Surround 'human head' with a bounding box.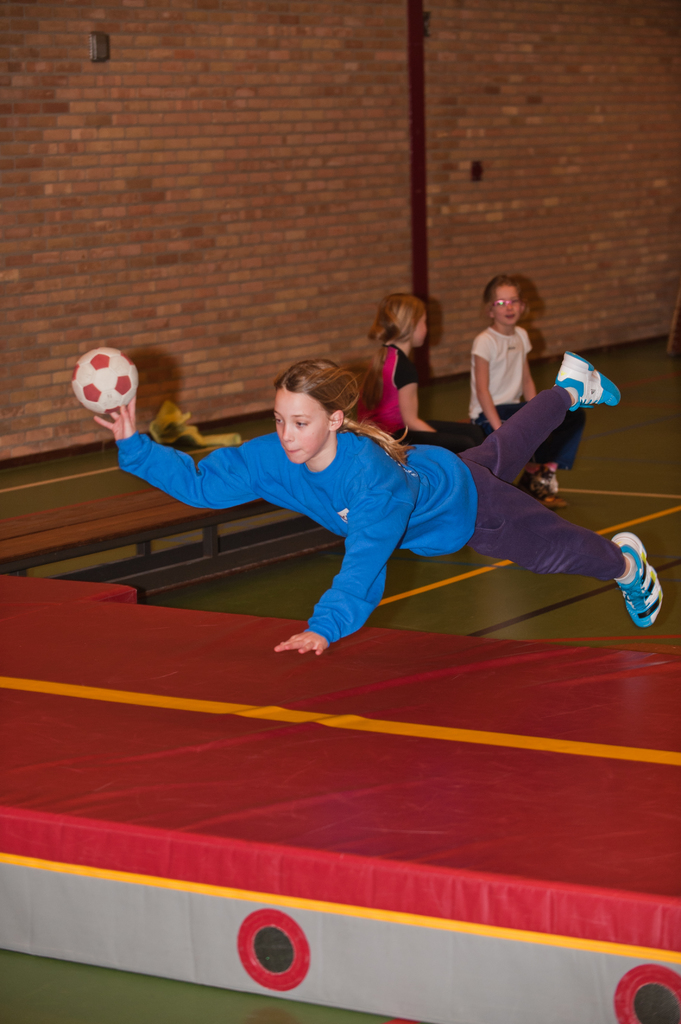
{"x1": 479, "y1": 280, "x2": 522, "y2": 328}.
